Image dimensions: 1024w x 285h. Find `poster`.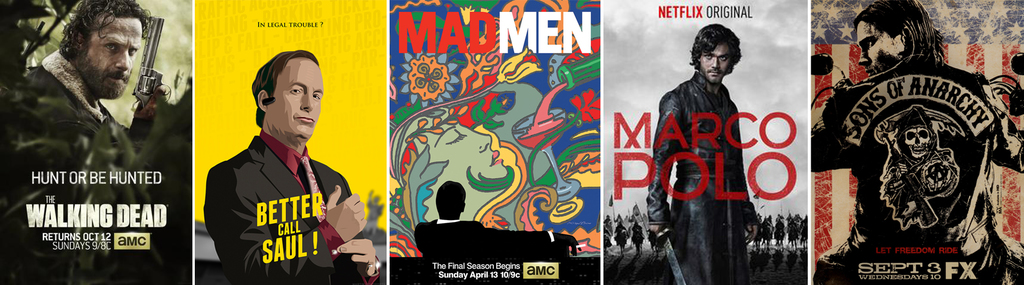
crop(390, 2, 599, 284).
